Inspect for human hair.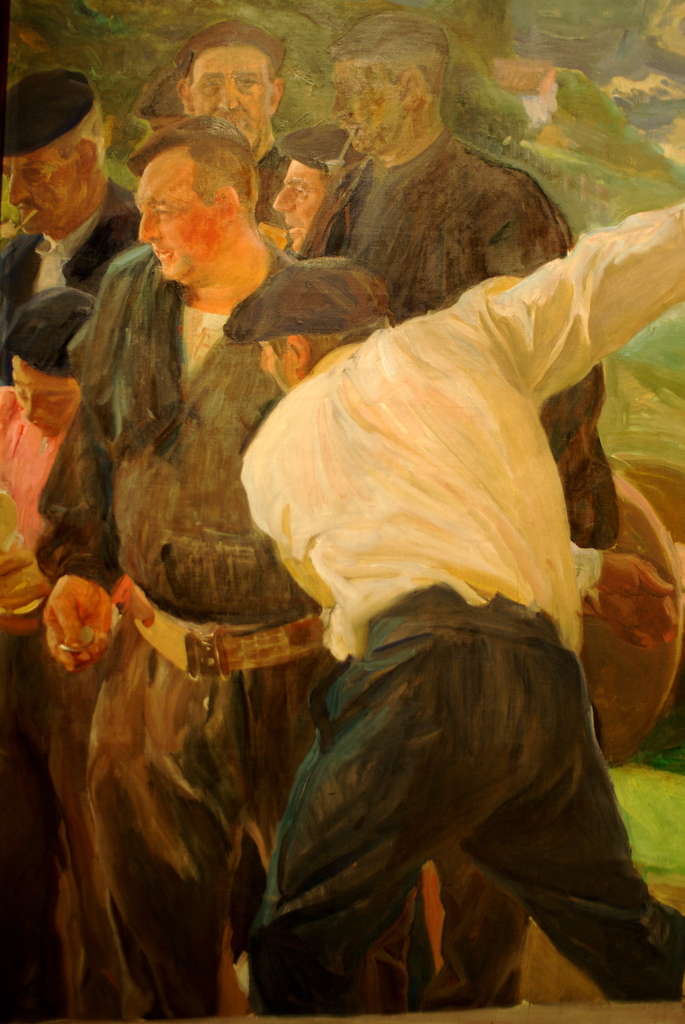
Inspection: x1=177, y1=22, x2=285, y2=89.
